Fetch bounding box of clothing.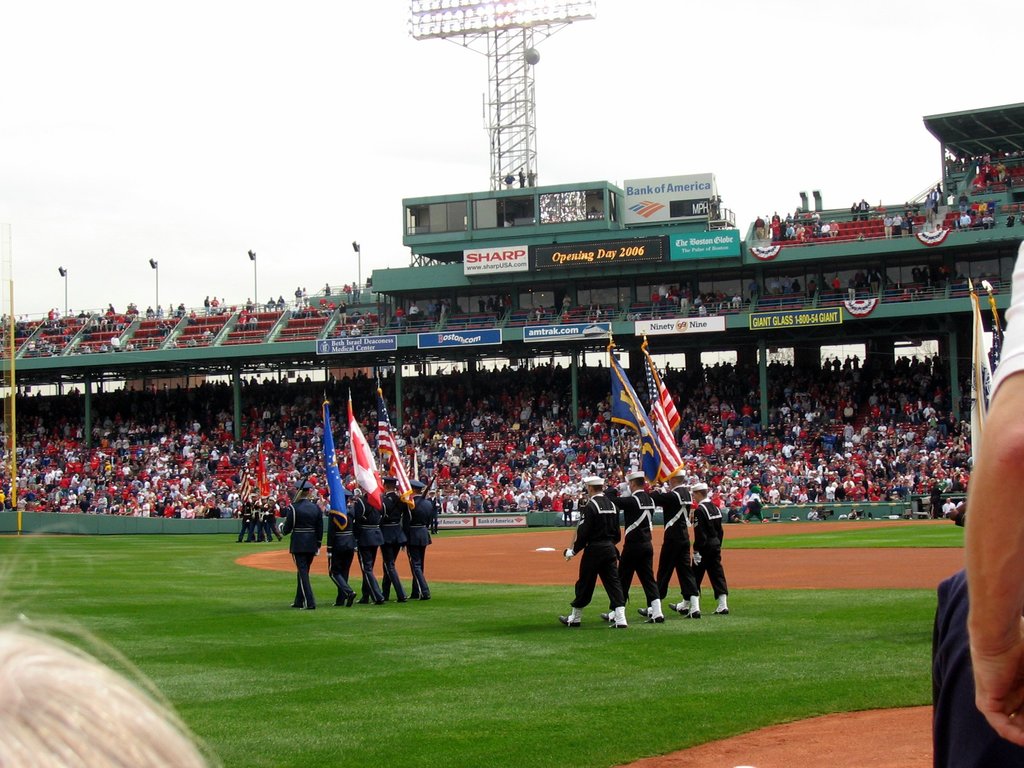
Bbox: (274,490,327,618).
